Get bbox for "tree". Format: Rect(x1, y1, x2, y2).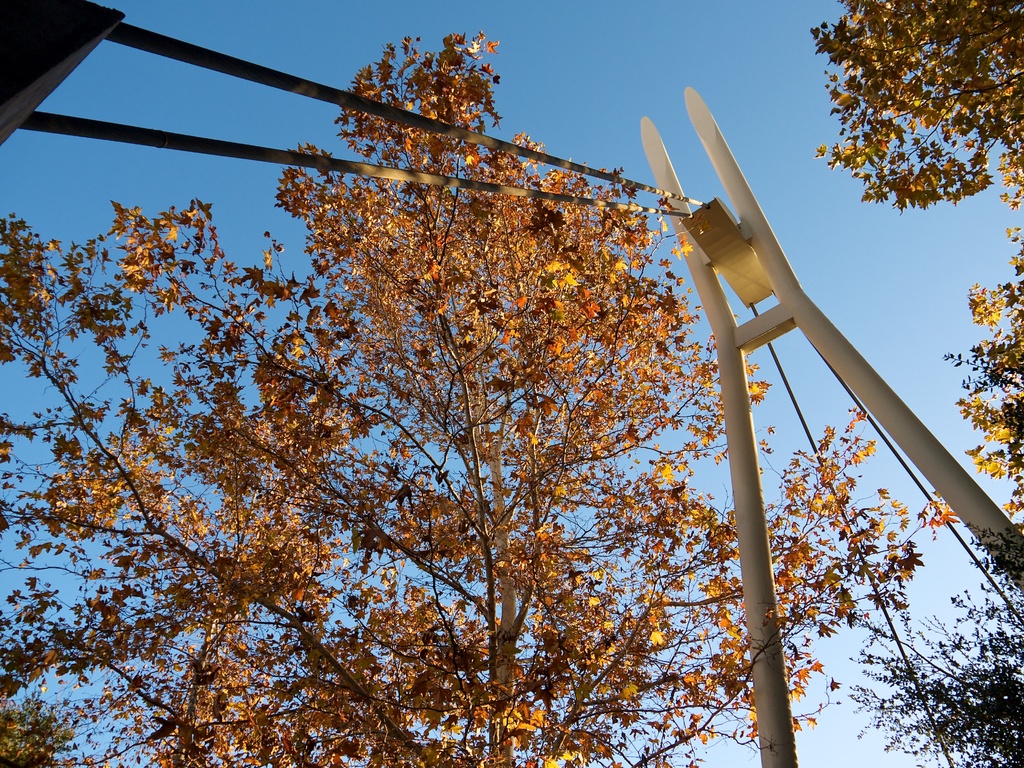
Rect(803, 0, 1023, 537).
